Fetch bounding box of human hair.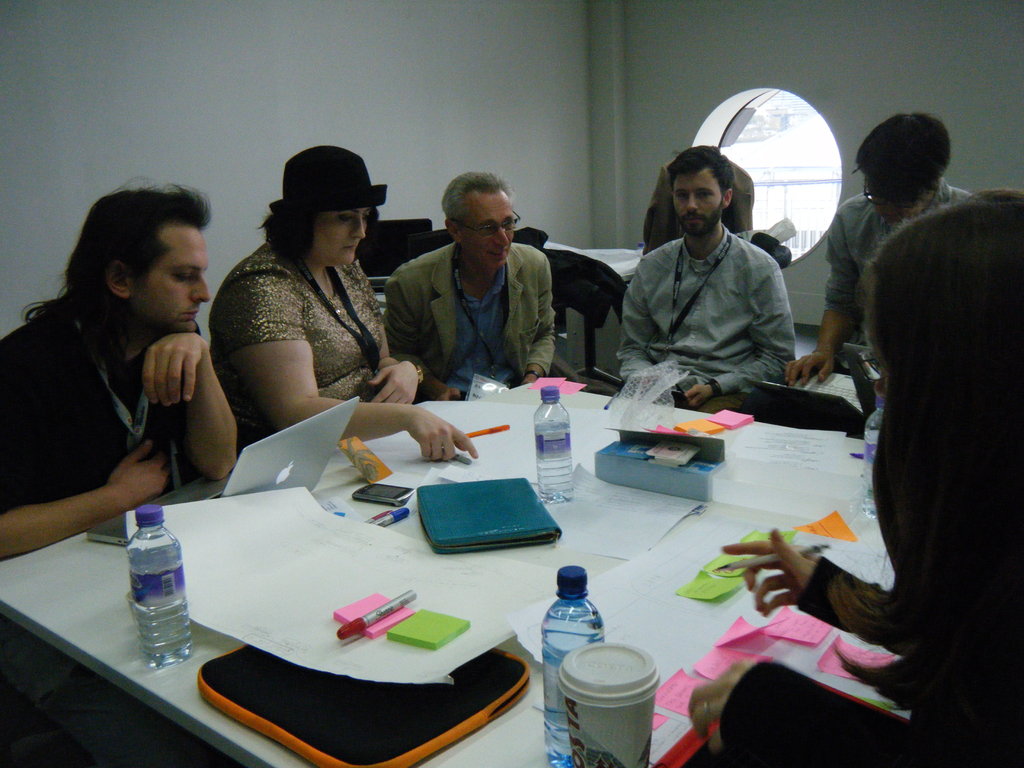
Bbox: [255, 209, 375, 266].
